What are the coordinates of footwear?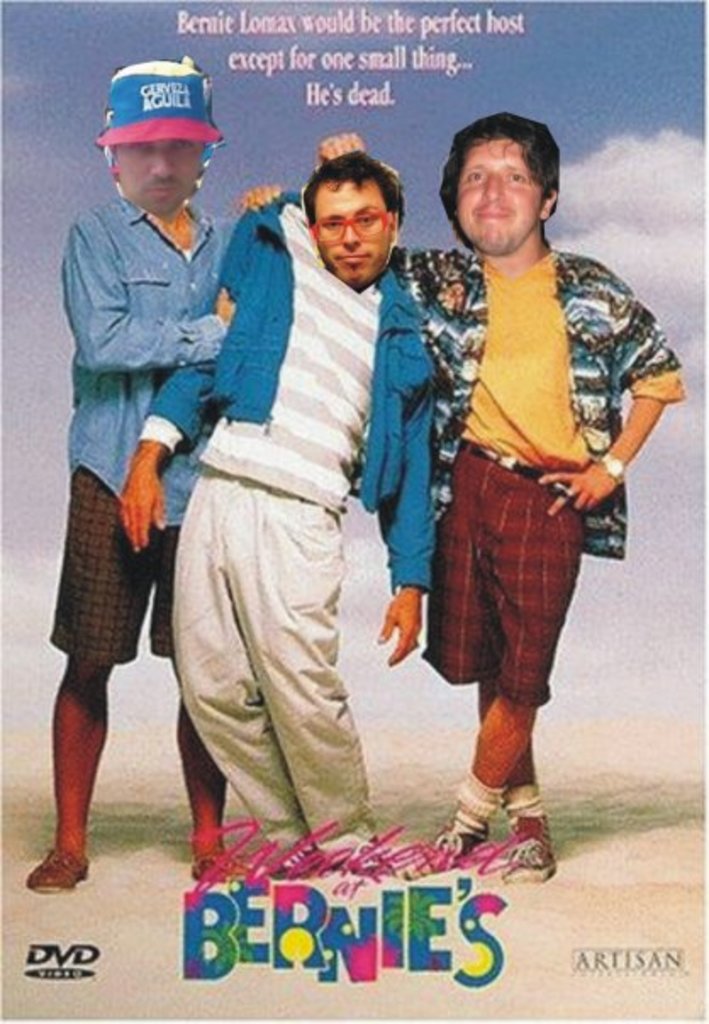
<region>27, 841, 102, 892</region>.
